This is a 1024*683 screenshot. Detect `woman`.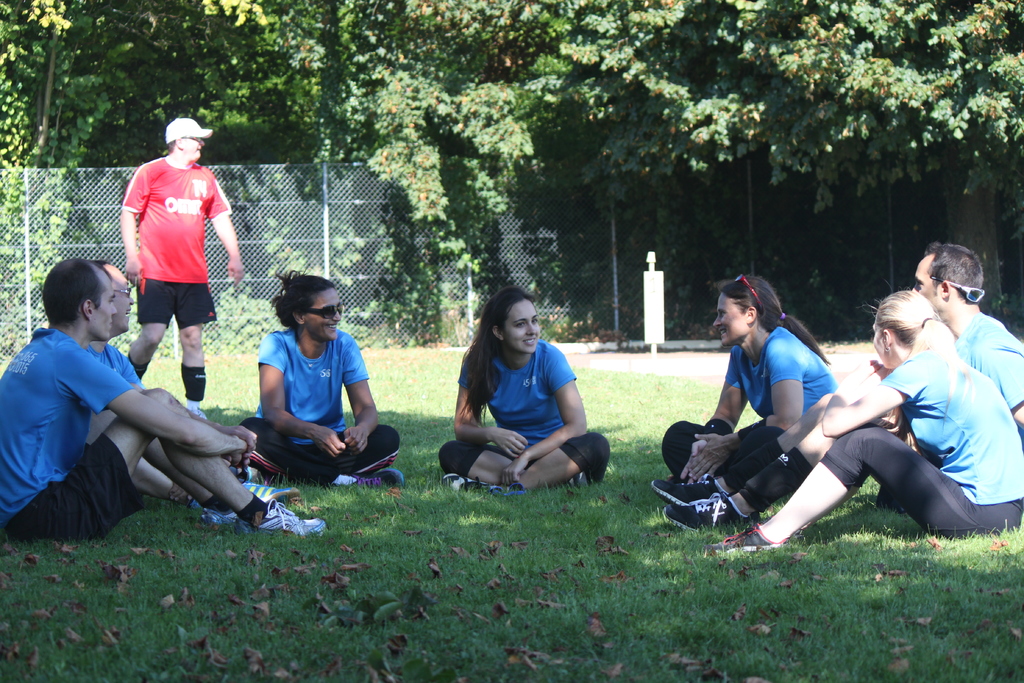
(241,265,408,490).
